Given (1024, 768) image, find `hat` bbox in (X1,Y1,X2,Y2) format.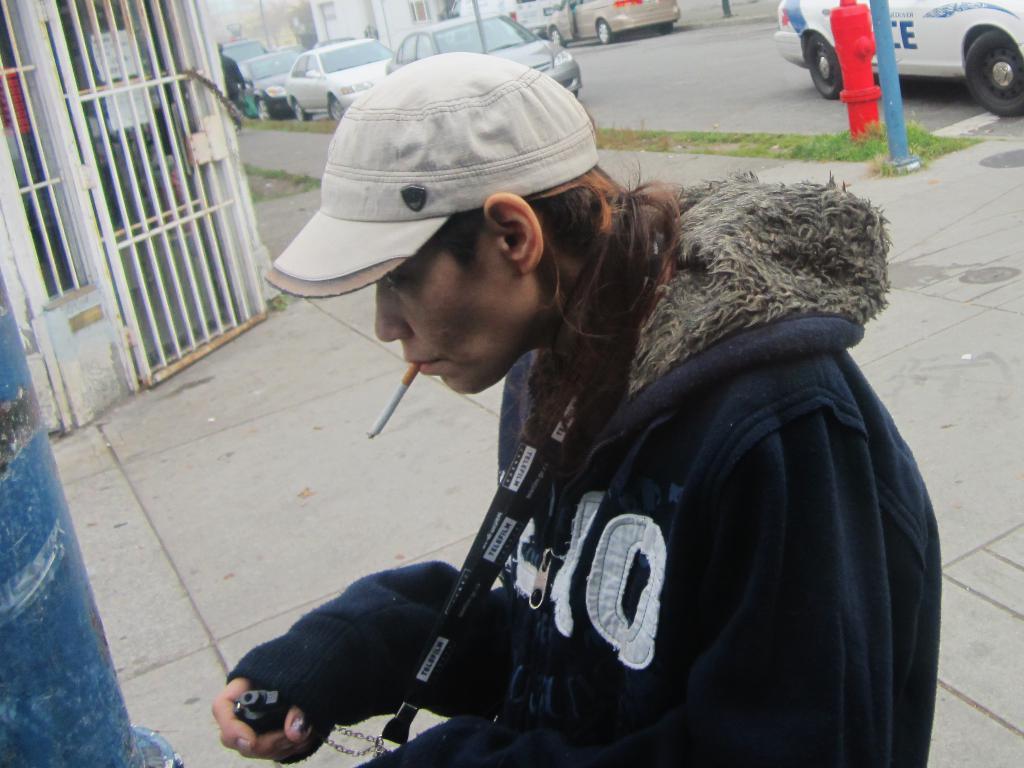
(264,50,601,303).
